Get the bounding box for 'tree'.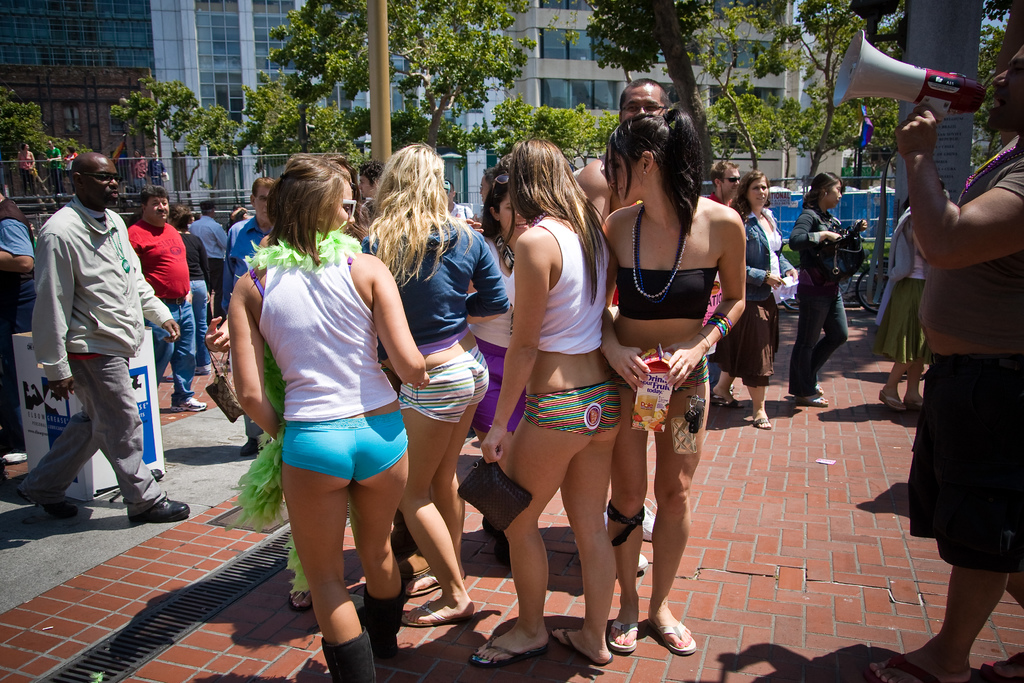
box=[591, 0, 718, 185].
